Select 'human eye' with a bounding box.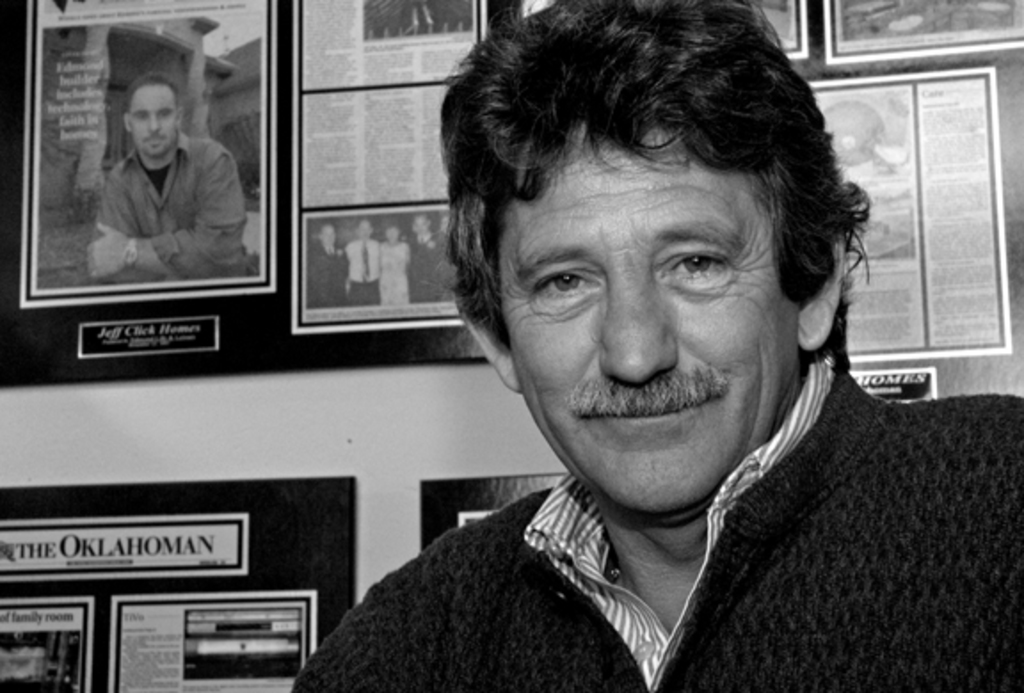
532, 270, 608, 315.
